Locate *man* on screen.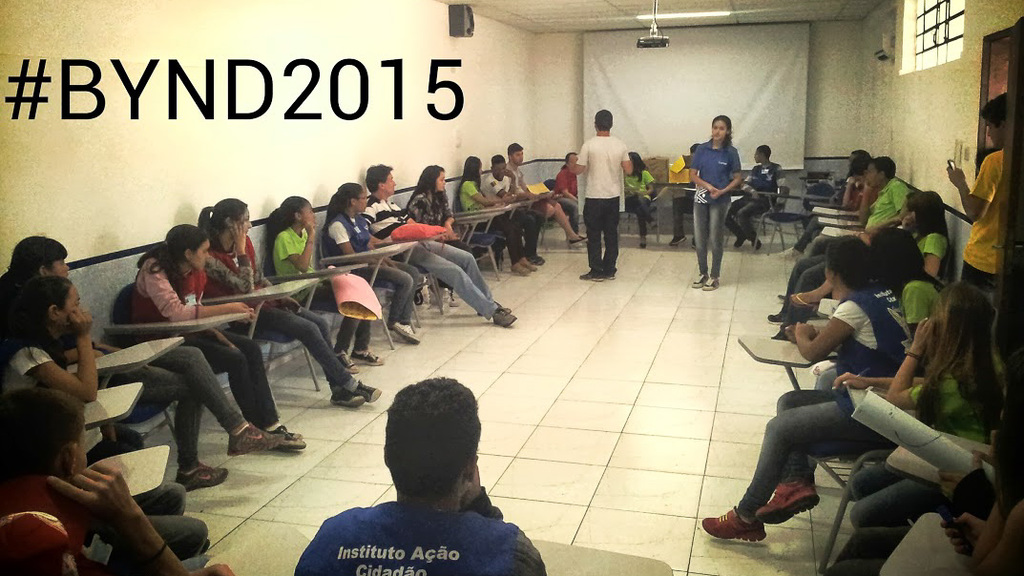
On screen at 297,371,549,575.
